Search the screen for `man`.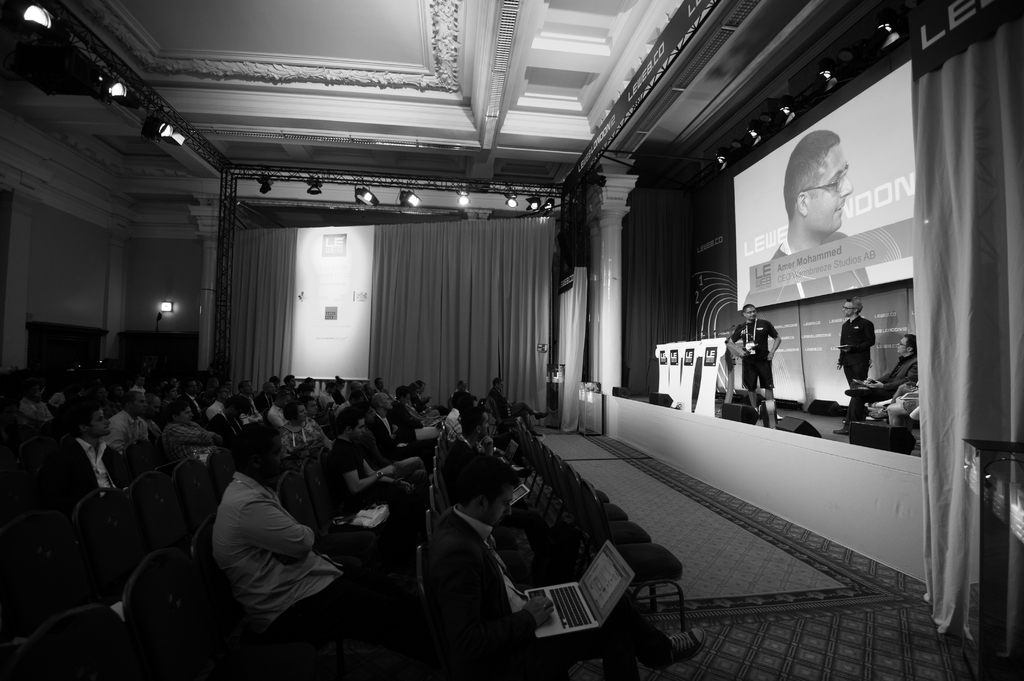
Found at l=114, t=381, r=147, b=482.
